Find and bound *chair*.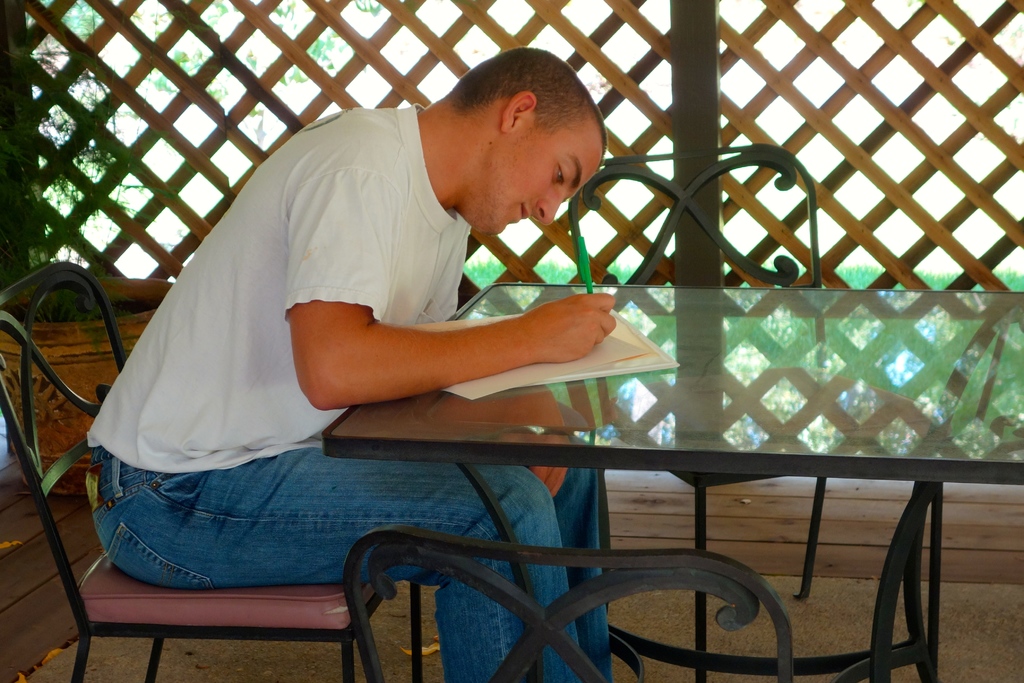
Bound: x1=566, y1=142, x2=939, y2=682.
